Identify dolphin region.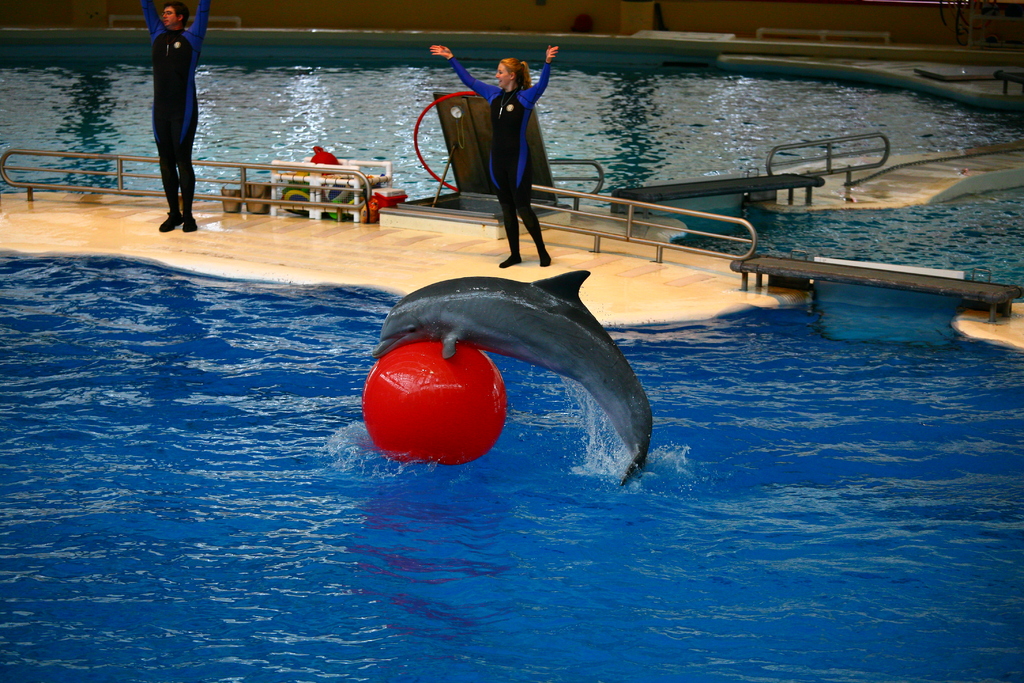
Region: 369:264:659:488.
